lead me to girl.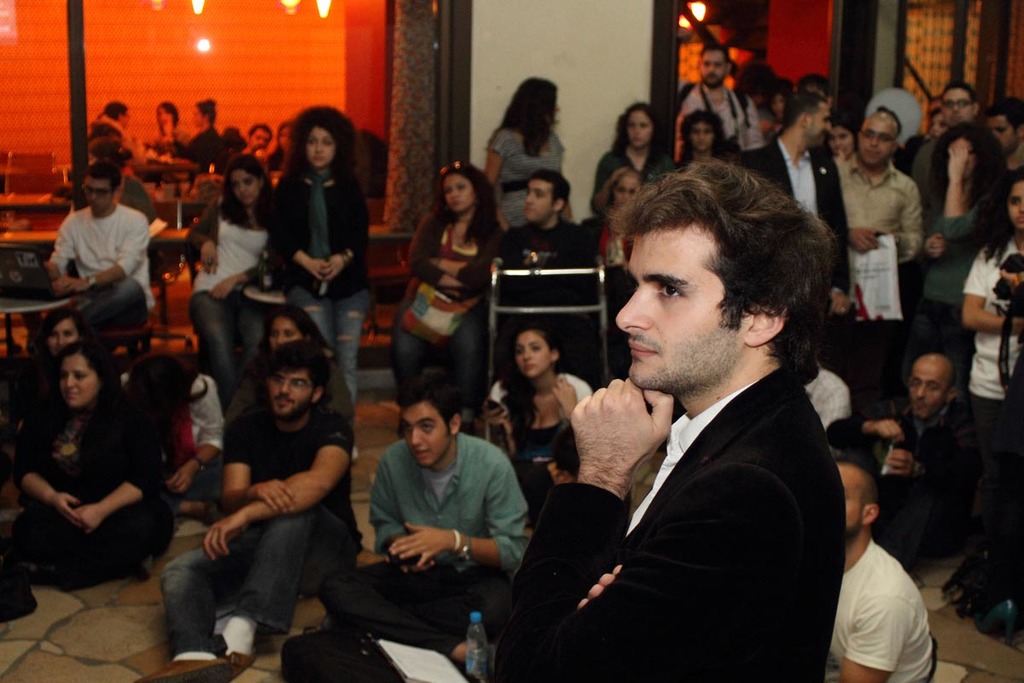
Lead to Rect(479, 78, 576, 239).
